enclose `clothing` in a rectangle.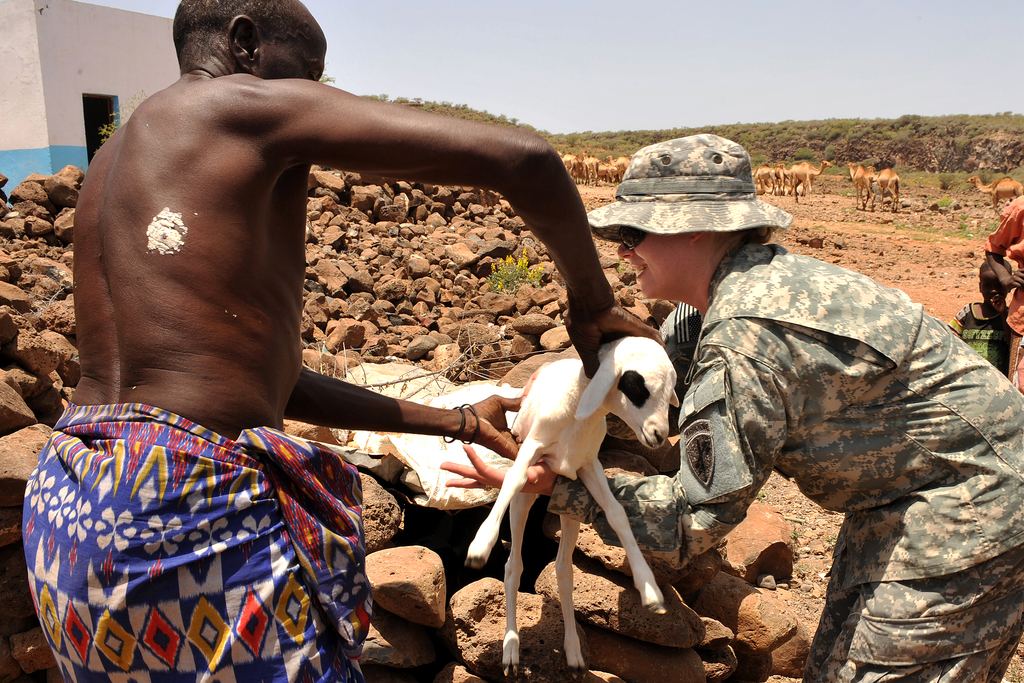
[x1=22, y1=403, x2=376, y2=682].
